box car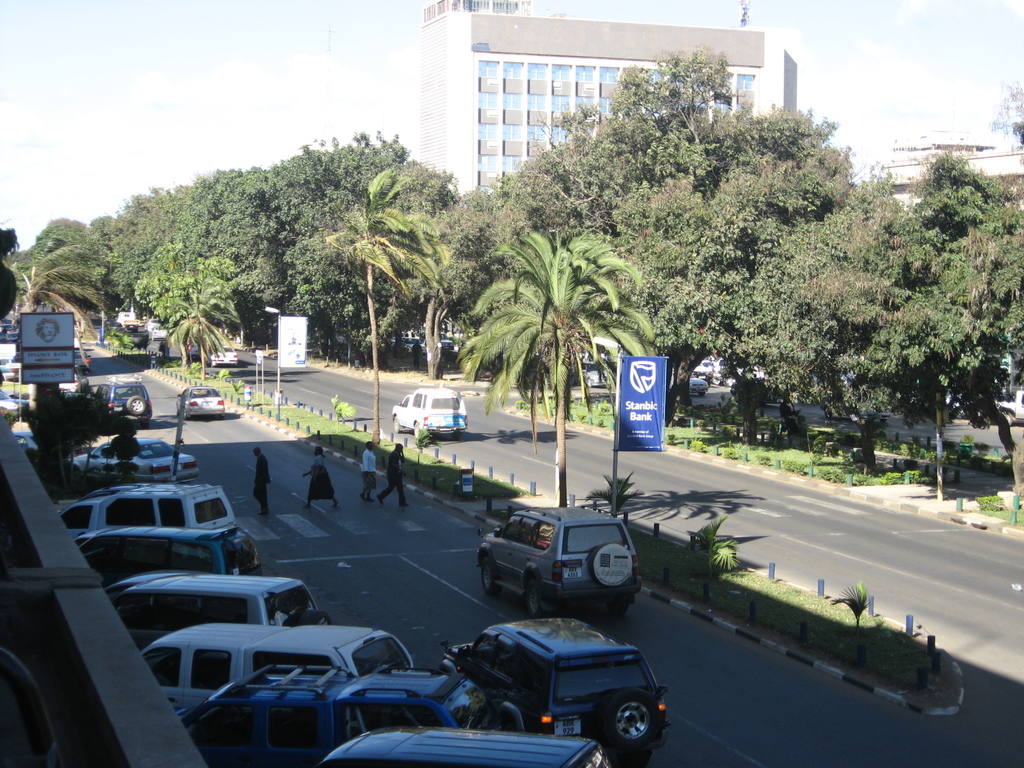
x1=188, y1=343, x2=211, y2=360
